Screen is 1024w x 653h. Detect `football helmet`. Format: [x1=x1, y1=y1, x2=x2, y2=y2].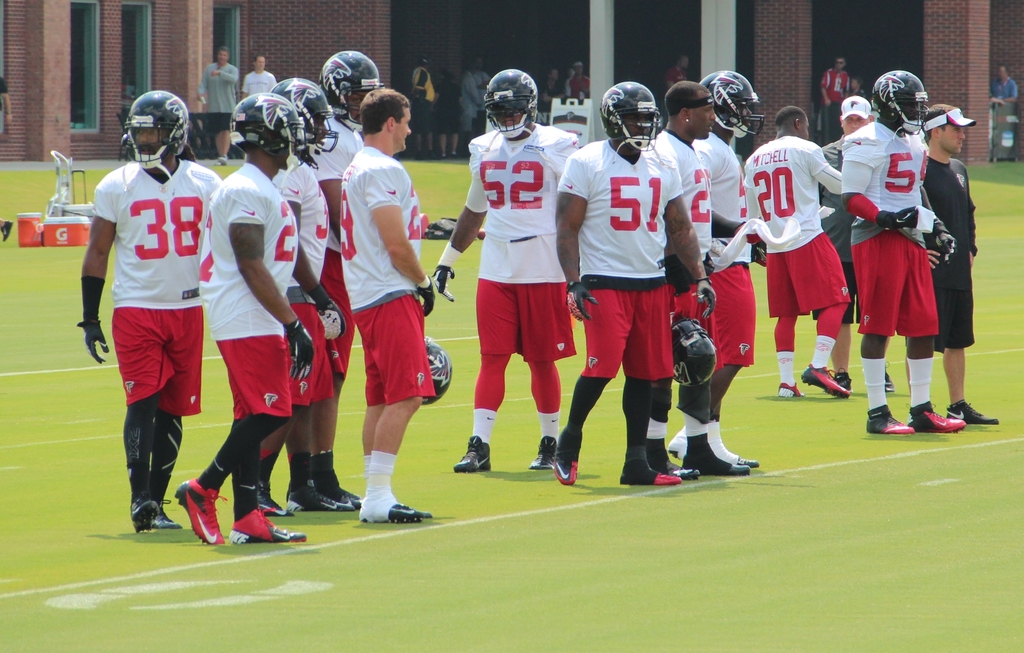
[x1=600, y1=78, x2=668, y2=147].
